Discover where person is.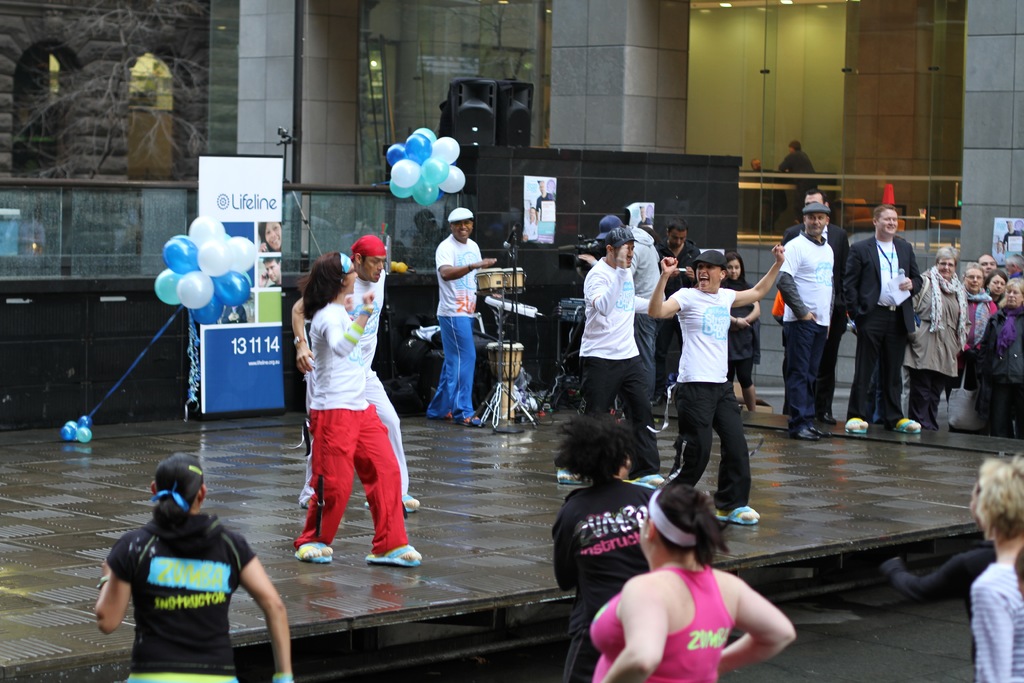
Discovered at <box>94,451,292,682</box>.
